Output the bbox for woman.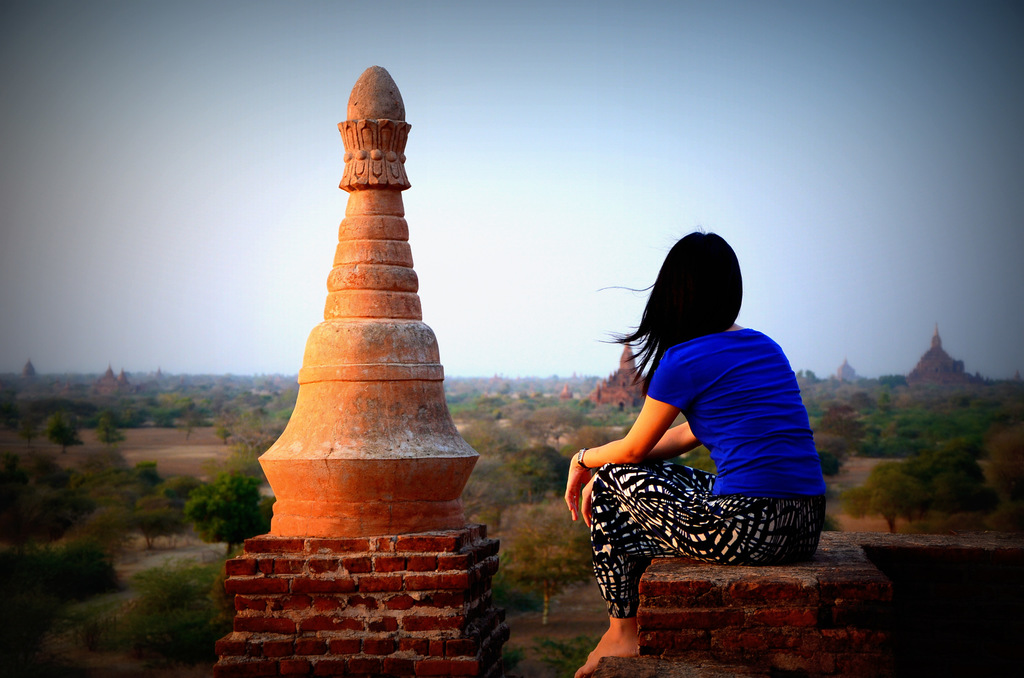
l=558, t=221, r=823, b=677.
